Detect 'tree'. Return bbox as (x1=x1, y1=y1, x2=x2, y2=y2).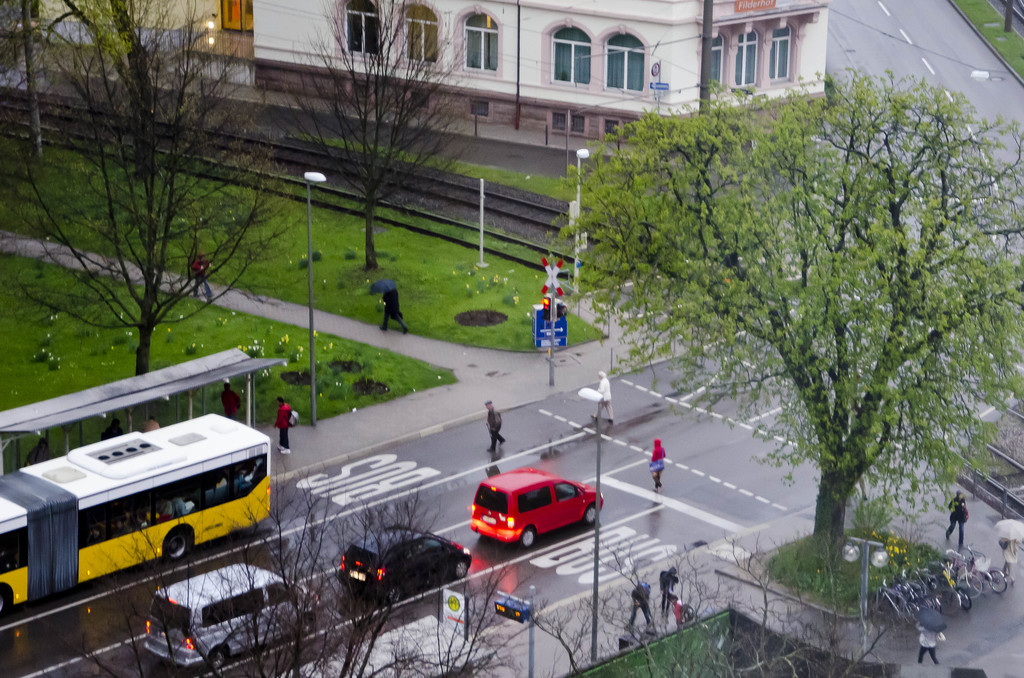
(x1=0, y1=0, x2=301, y2=365).
